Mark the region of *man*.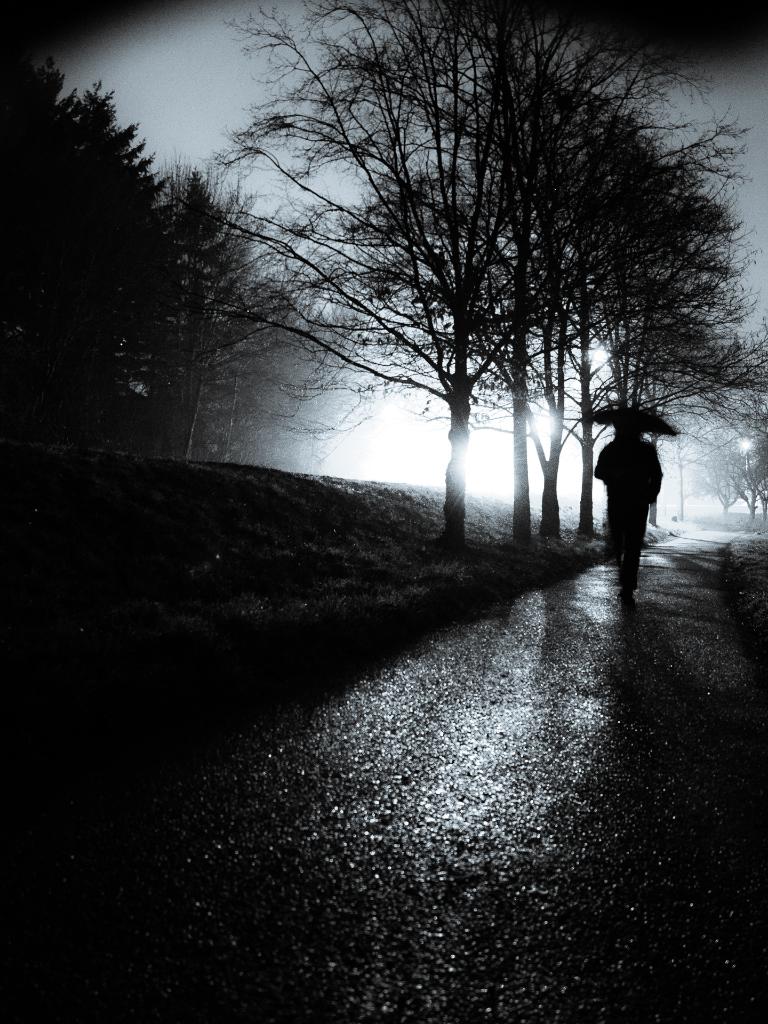
Region: rect(593, 428, 664, 605).
